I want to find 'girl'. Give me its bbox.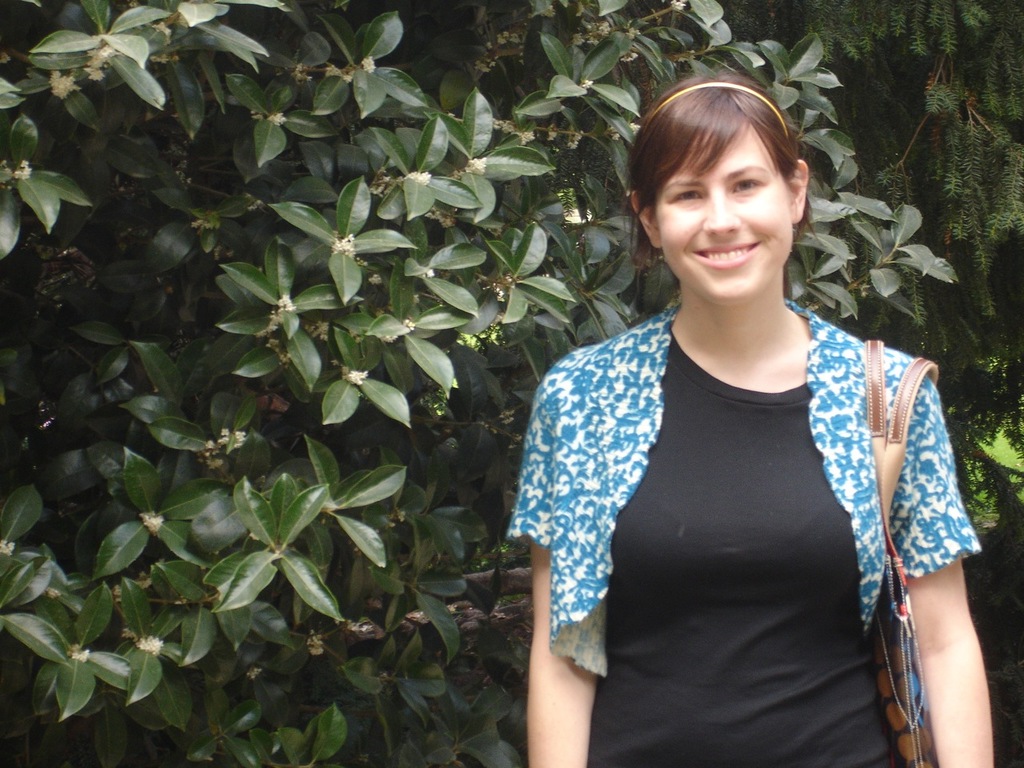
pyautogui.locateOnScreen(508, 58, 995, 767).
